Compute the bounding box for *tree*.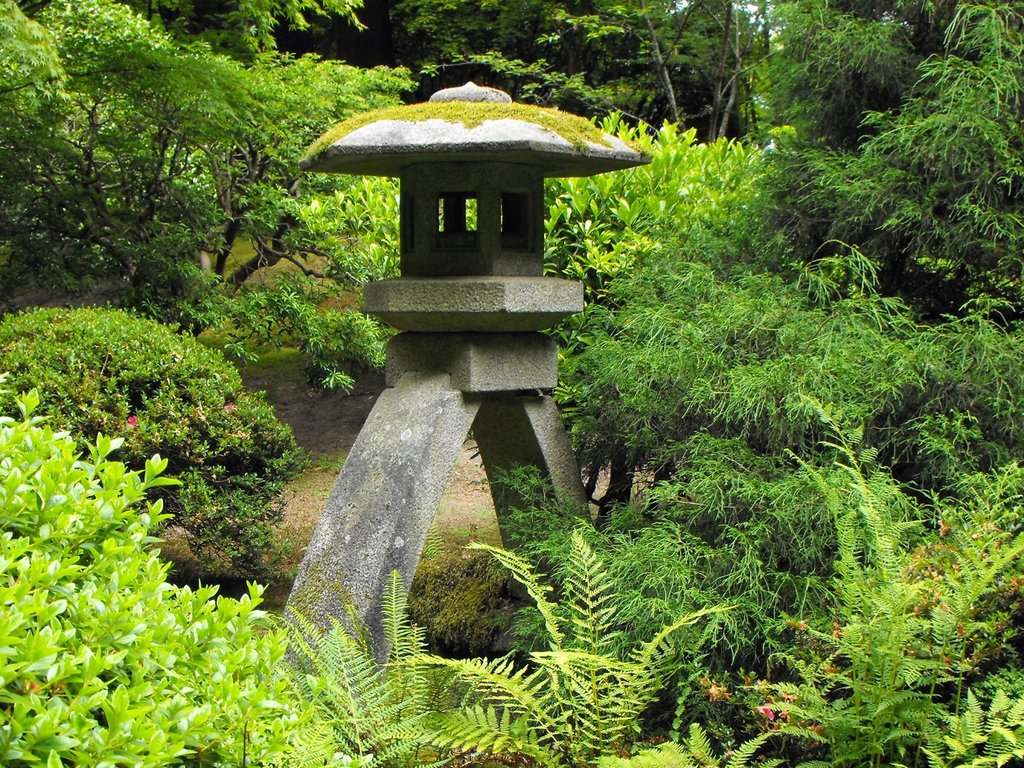
152 48 466 370.
